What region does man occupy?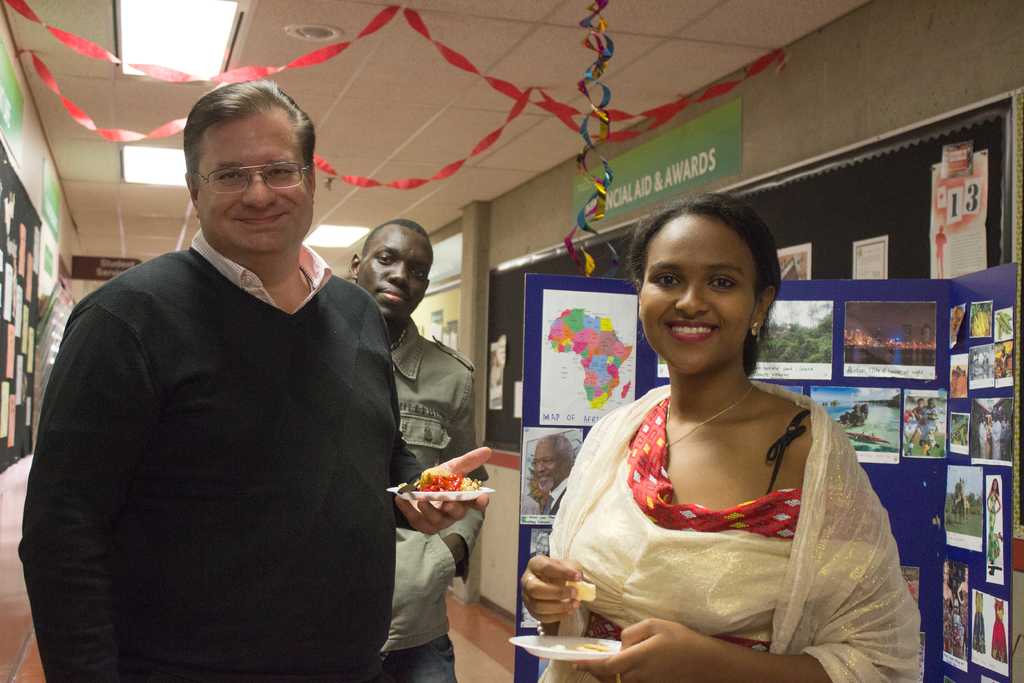
x1=33 y1=85 x2=433 y2=677.
